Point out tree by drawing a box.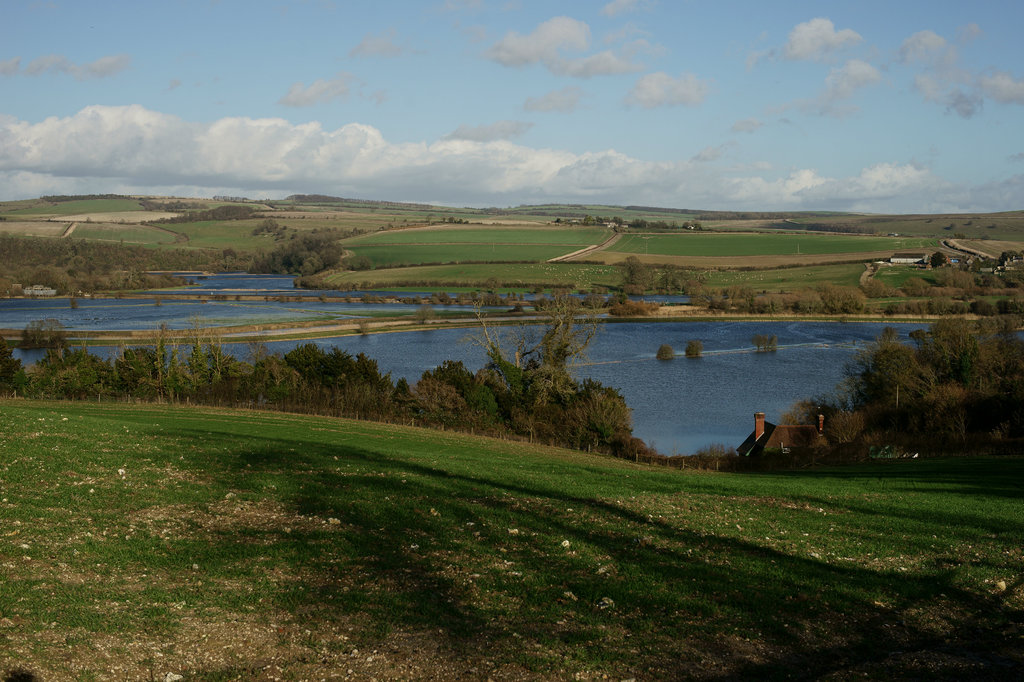
<box>254,225,337,283</box>.
